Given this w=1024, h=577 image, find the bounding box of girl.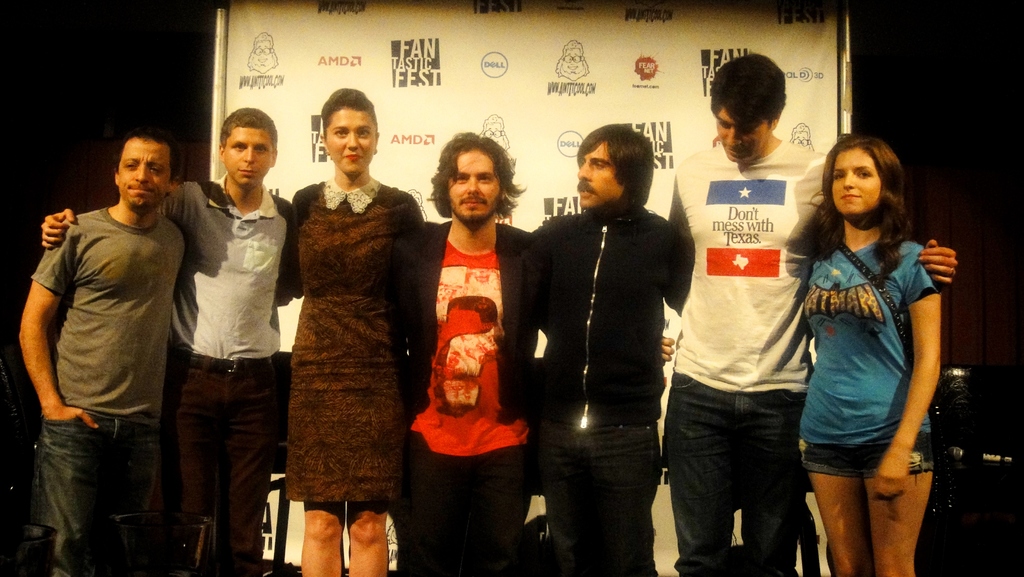
crop(802, 136, 942, 576).
